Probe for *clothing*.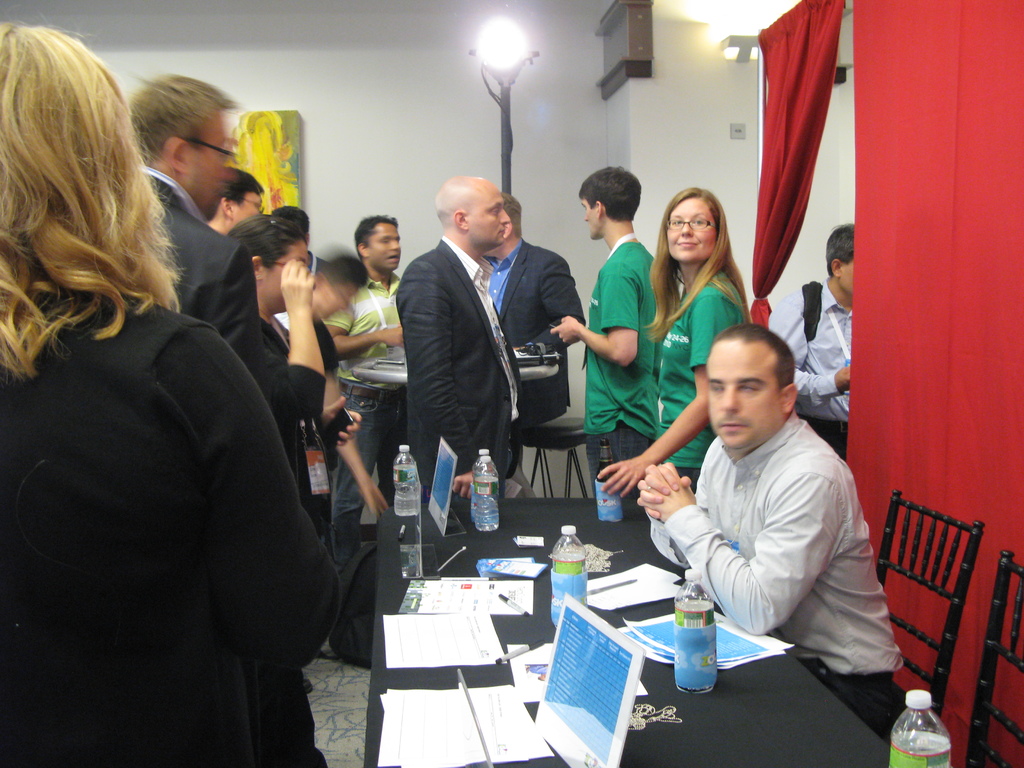
Probe result: x1=137 y1=170 x2=253 y2=376.
